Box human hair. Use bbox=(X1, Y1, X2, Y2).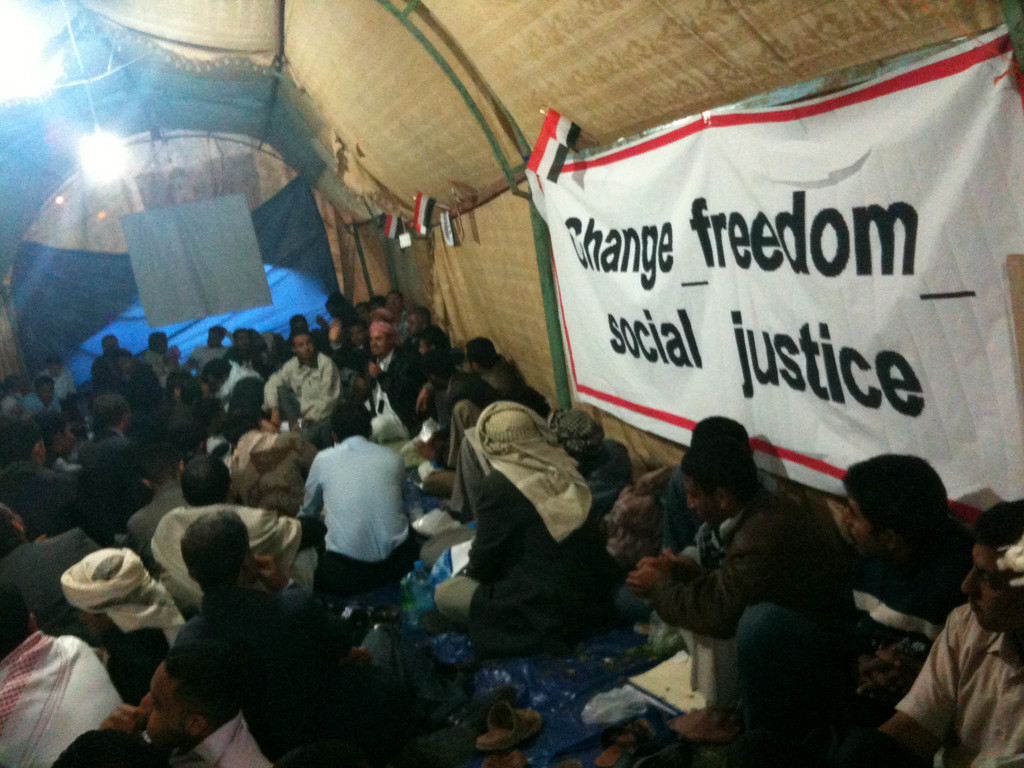
bbox=(0, 582, 34, 663).
